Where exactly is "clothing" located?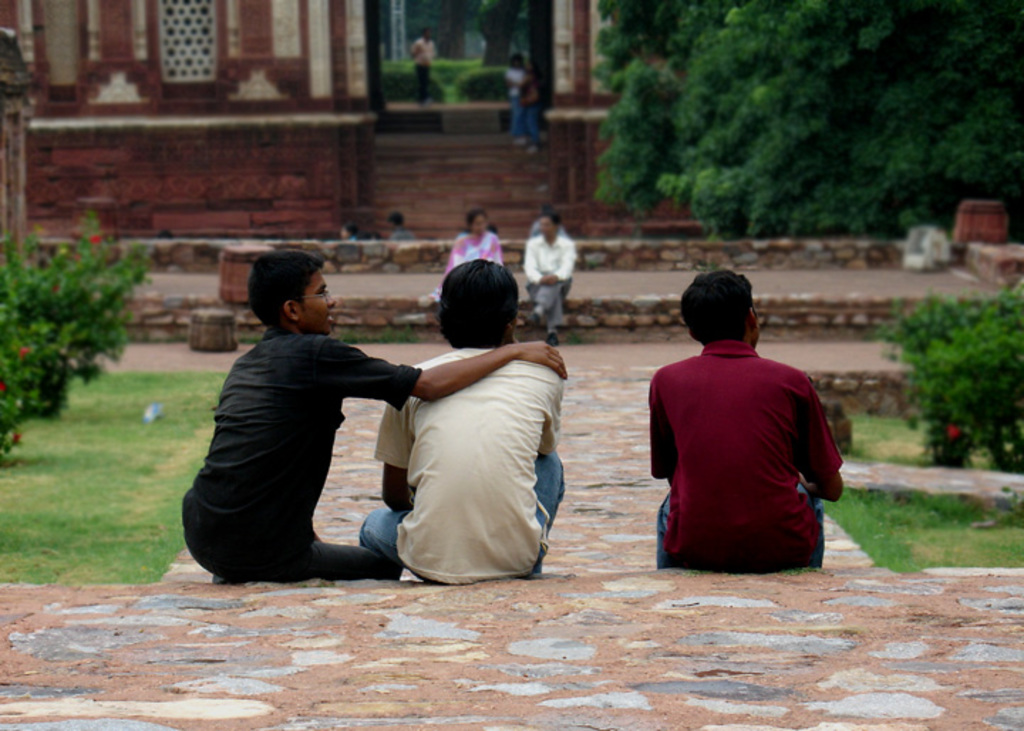
Its bounding box is select_region(501, 65, 525, 135).
